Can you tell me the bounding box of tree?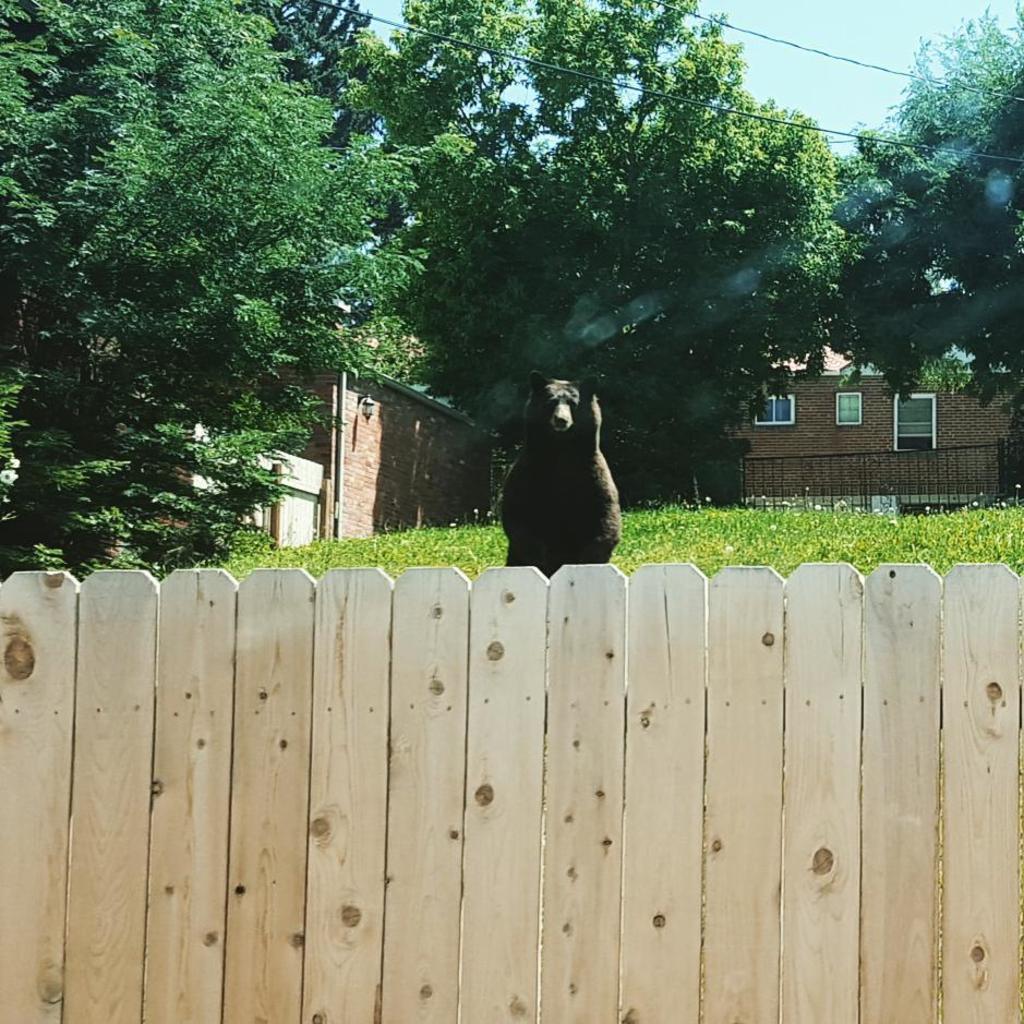
<bbox>0, 3, 172, 478</bbox>.
